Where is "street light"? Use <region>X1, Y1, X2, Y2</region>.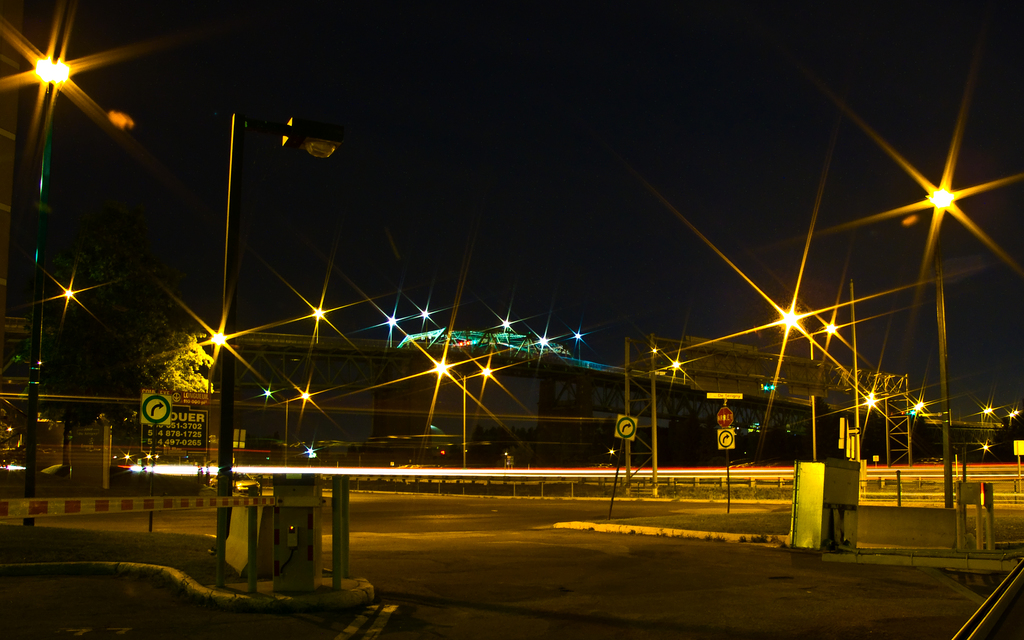
<region>21, 56, 79, 525</region>.
